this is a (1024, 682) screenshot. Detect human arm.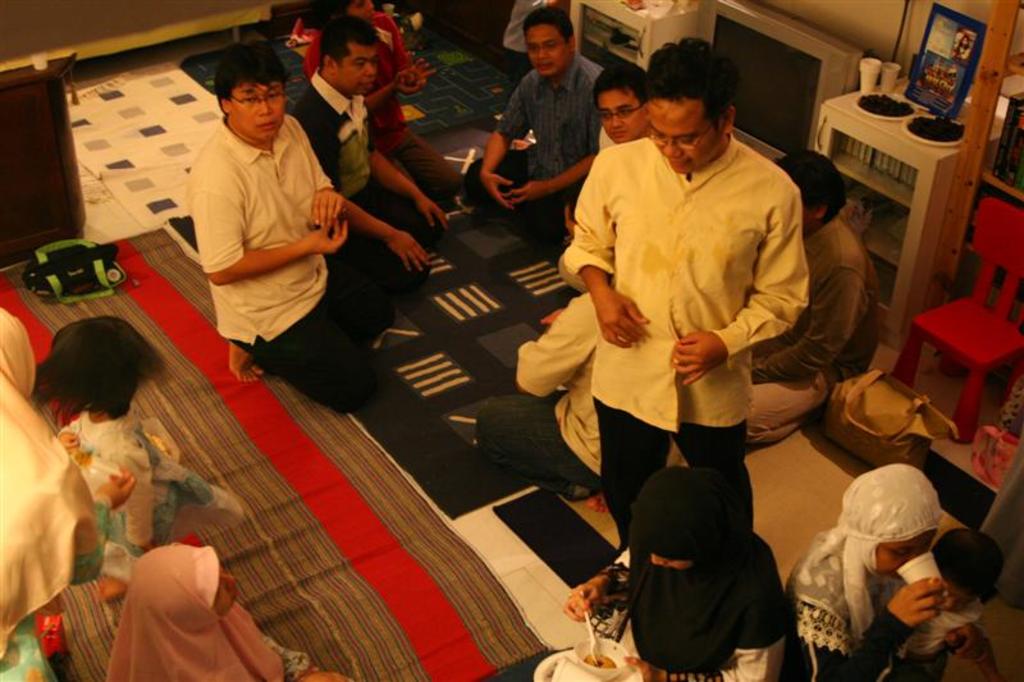
672:193:810:386.
